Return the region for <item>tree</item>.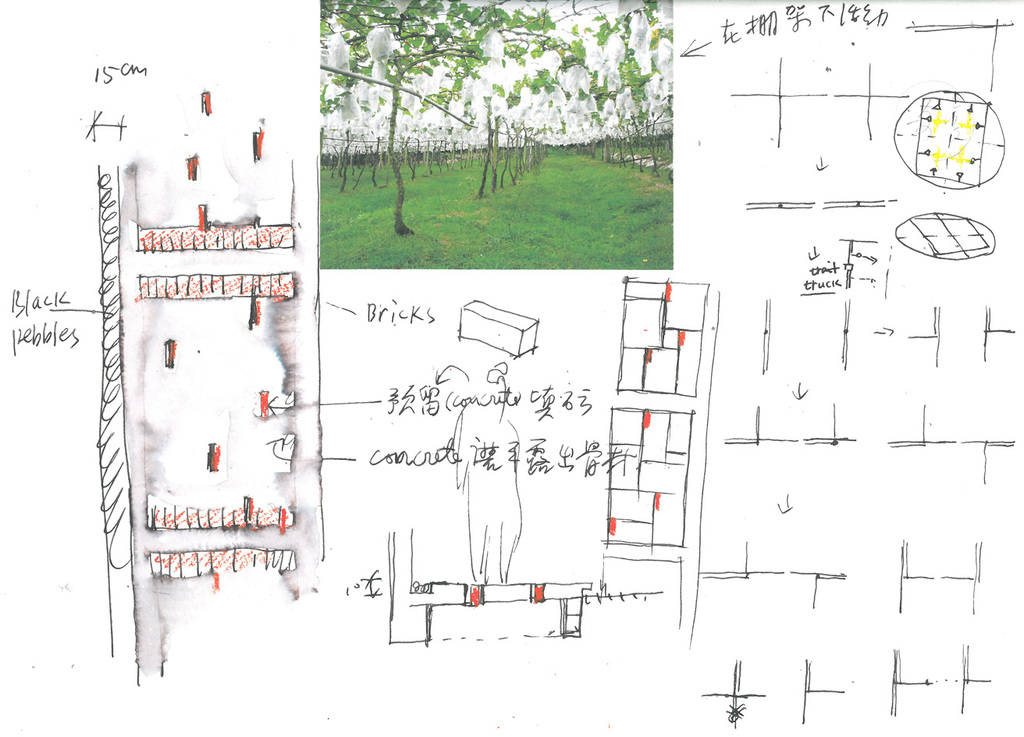
316 1 555 236.
